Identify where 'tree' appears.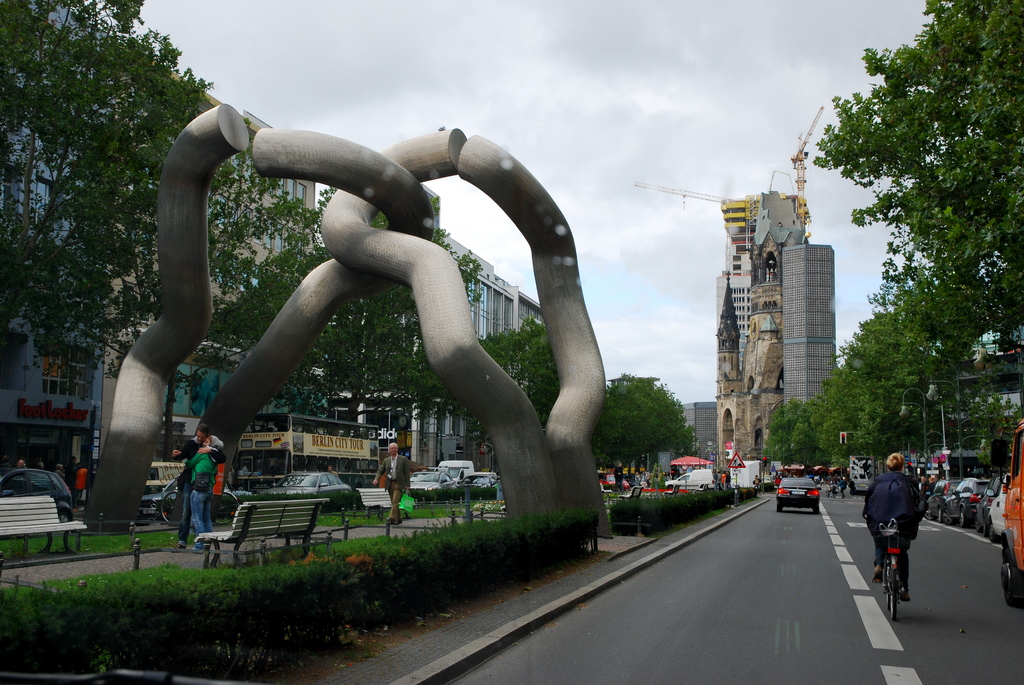
Appears at rect(205, 175, 489, 462).
